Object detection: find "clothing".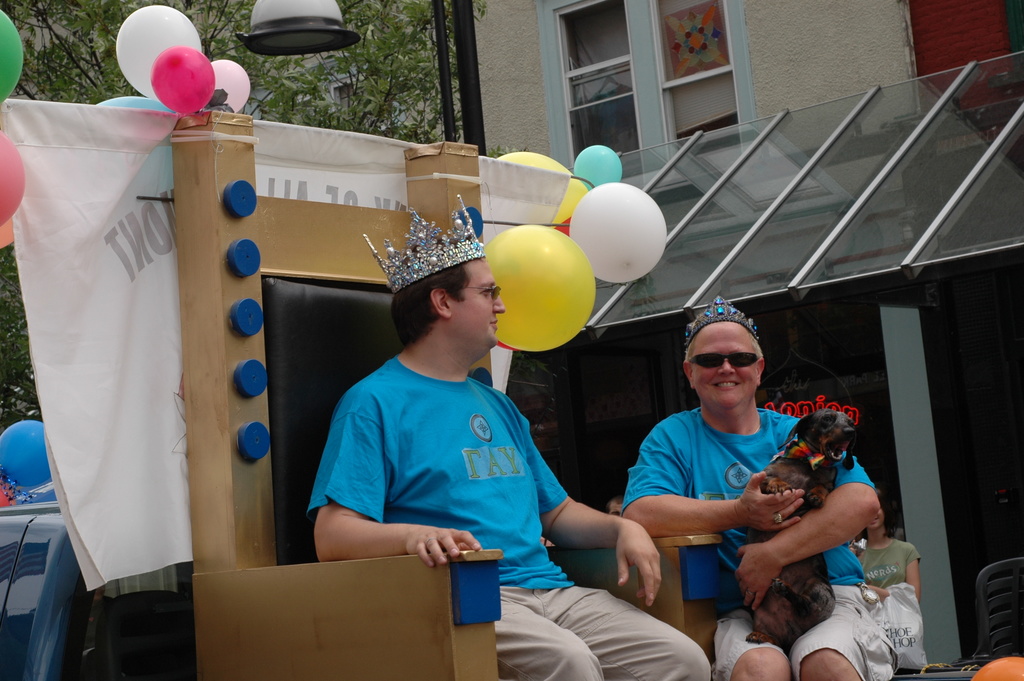
719 607 895 680.
